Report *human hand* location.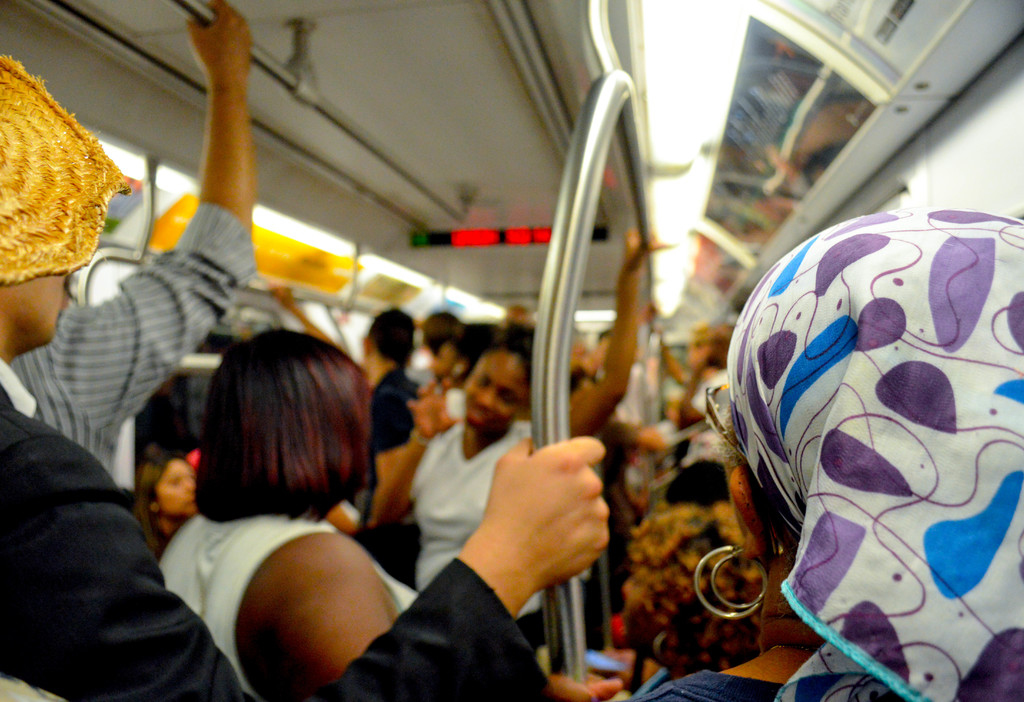
Report: <box>623,229,667,273</box>.
